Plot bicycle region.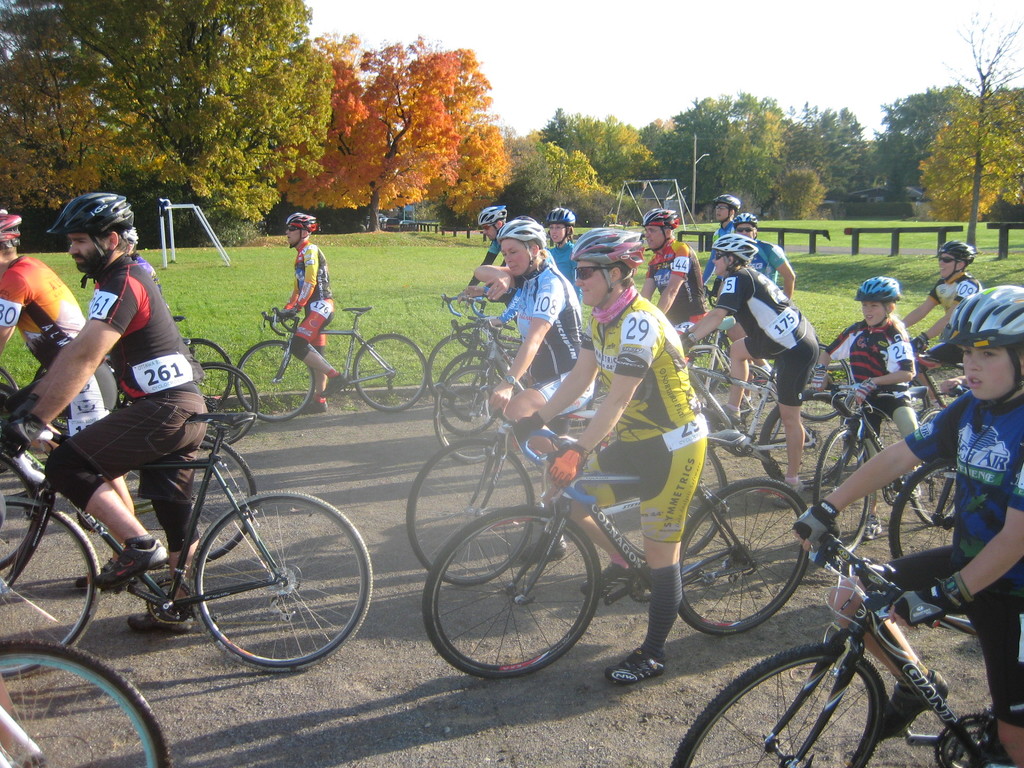
Plotted at [0,628,173,767].
